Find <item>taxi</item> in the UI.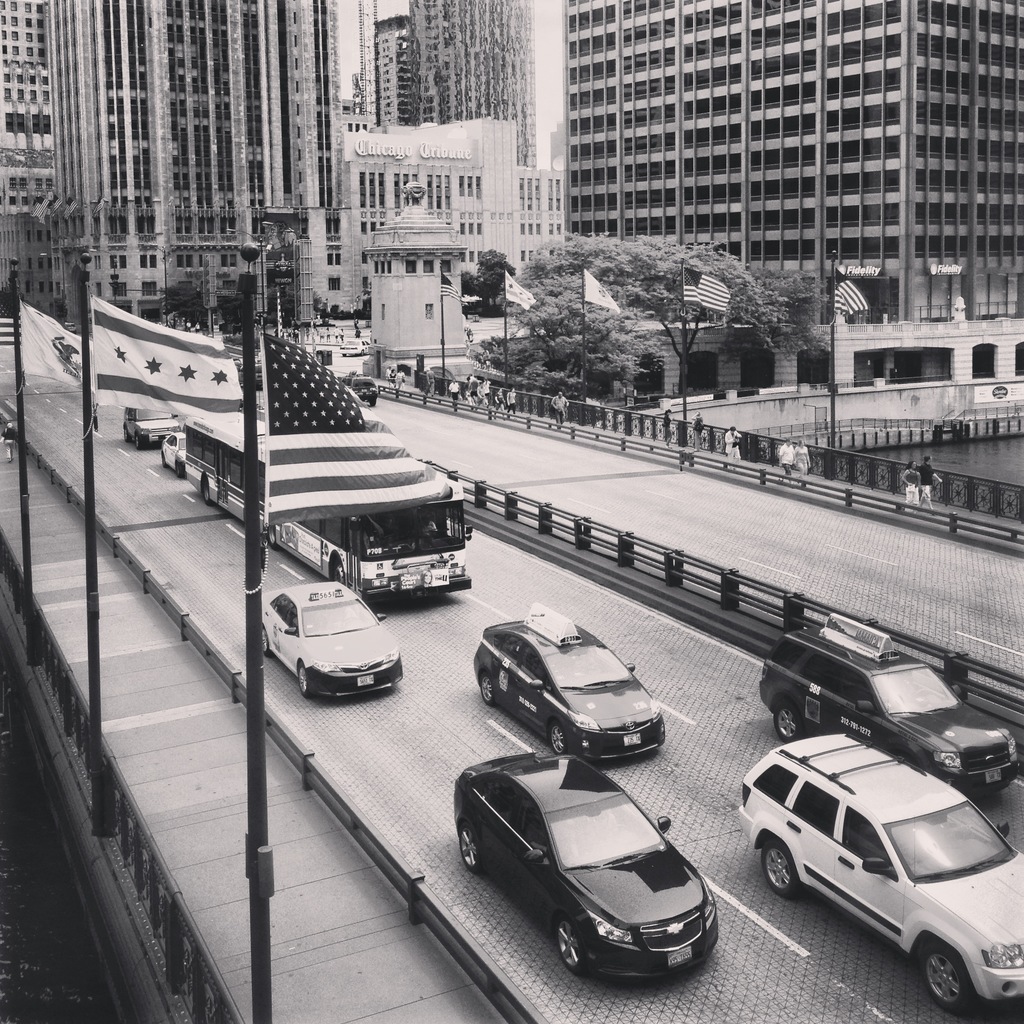
UI element at BBox(258, 582, 396, 706).
